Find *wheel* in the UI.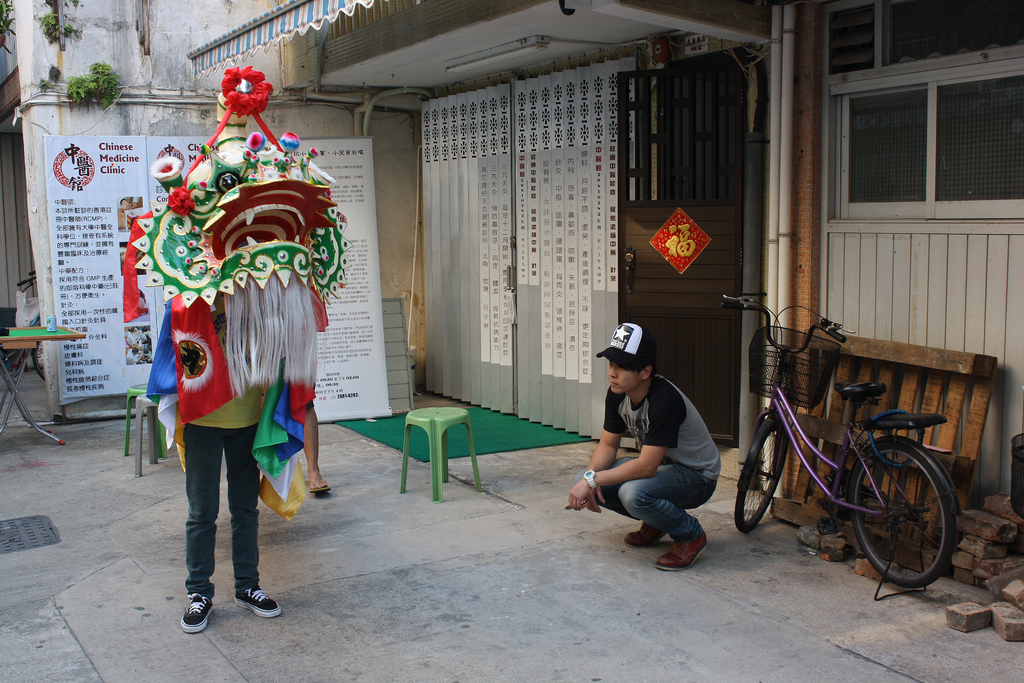
UI element at pyautogui.locateOnScreen(731, 420, 790, 531).
